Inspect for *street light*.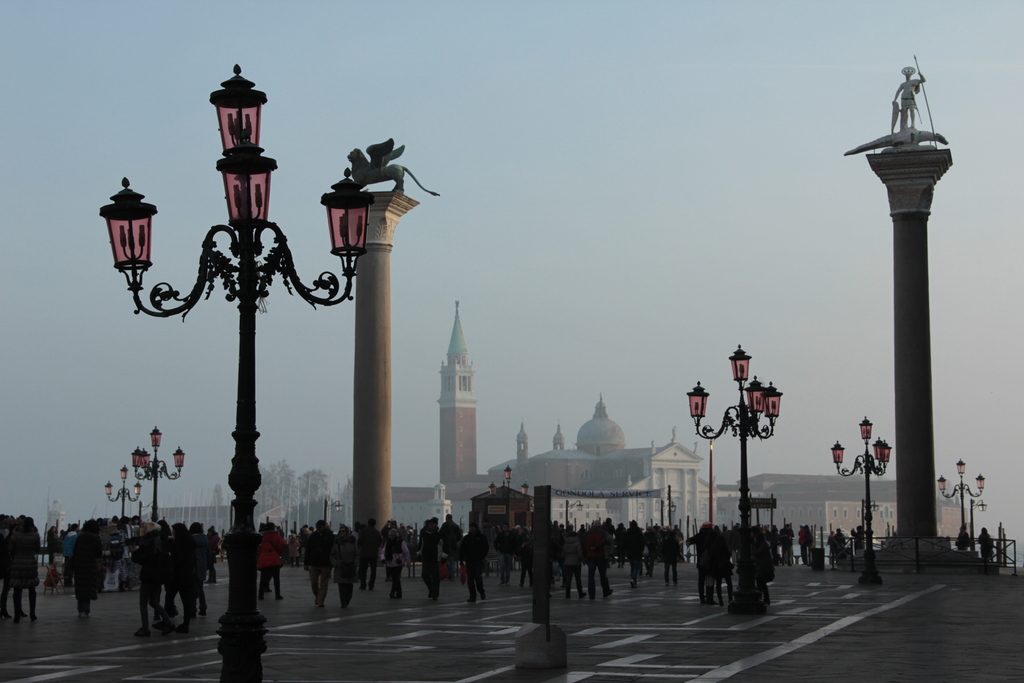
Inspection: BBox(140, 502, 152, 513).
